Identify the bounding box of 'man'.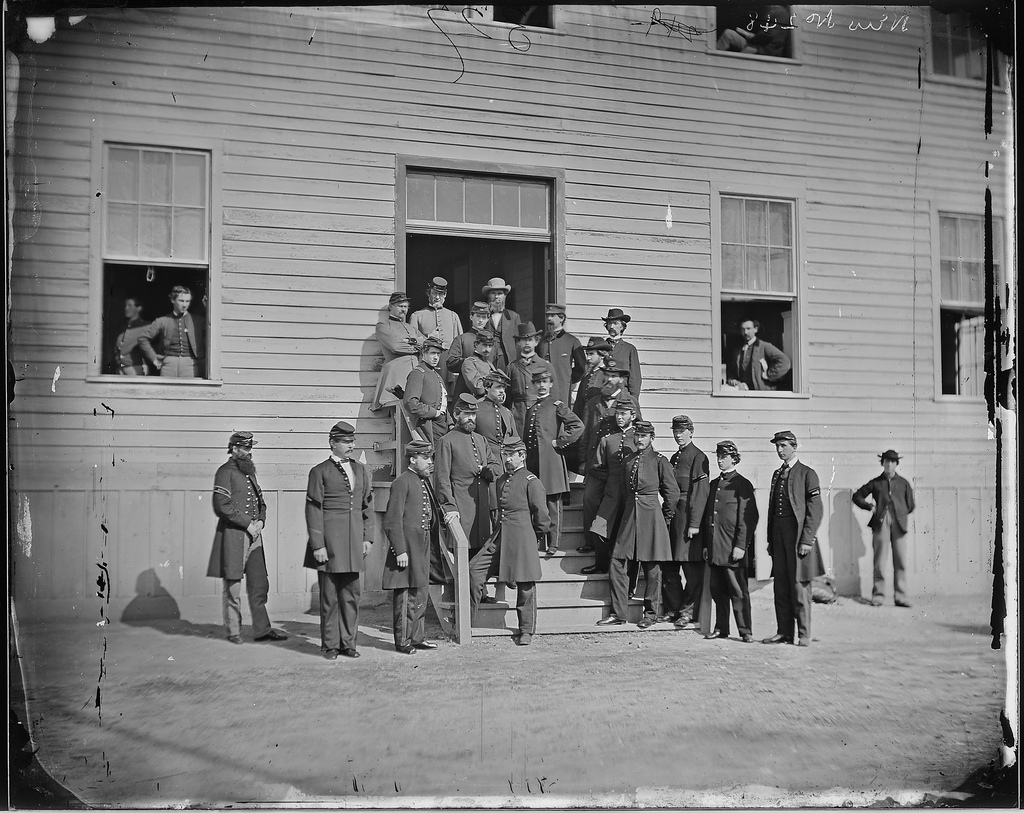
bbox(107, 295, 157, 373).
